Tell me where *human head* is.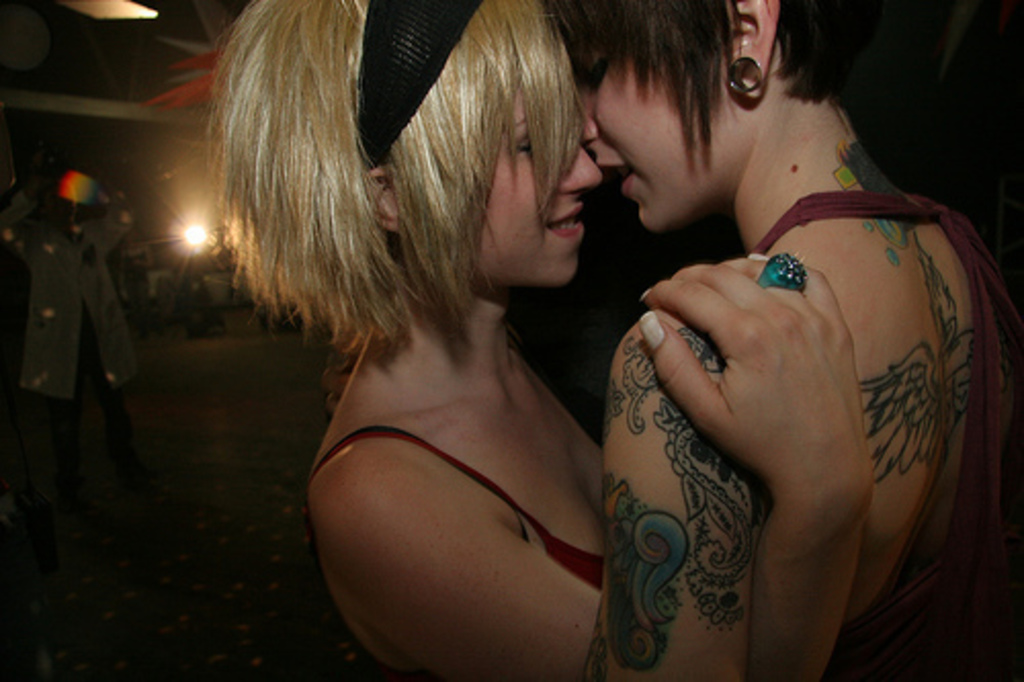
*human head* is at (x1=569, y1=0, x2=825, y2=231).
